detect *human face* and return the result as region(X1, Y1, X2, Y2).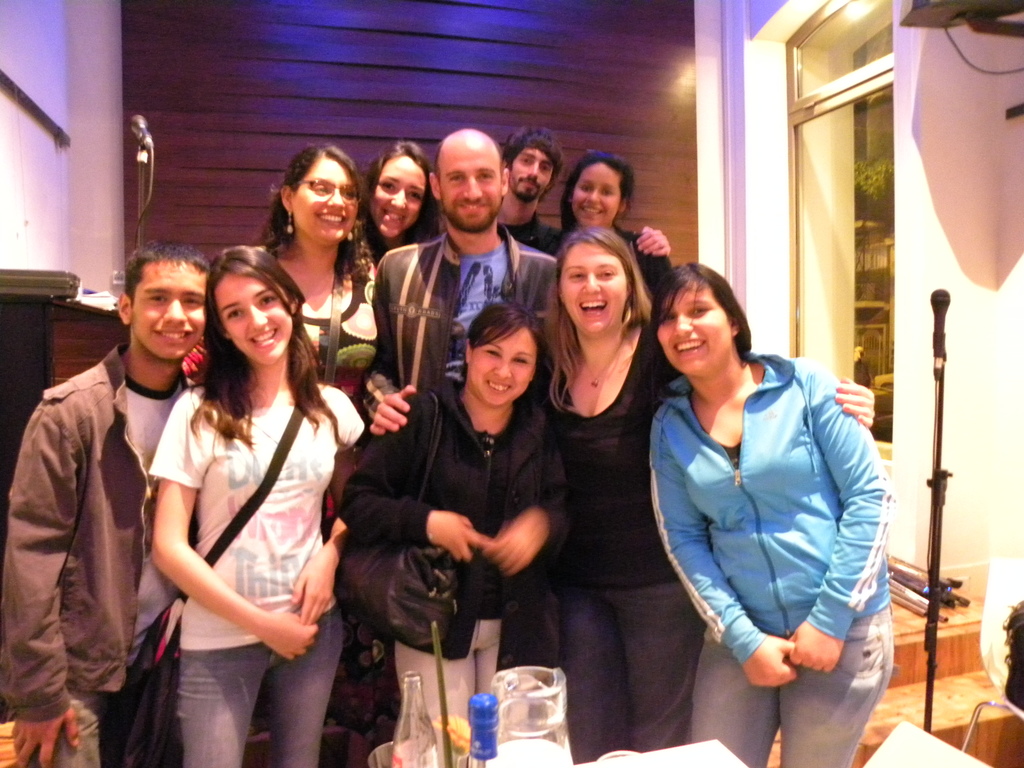
region(467, 325, 536, 407).
